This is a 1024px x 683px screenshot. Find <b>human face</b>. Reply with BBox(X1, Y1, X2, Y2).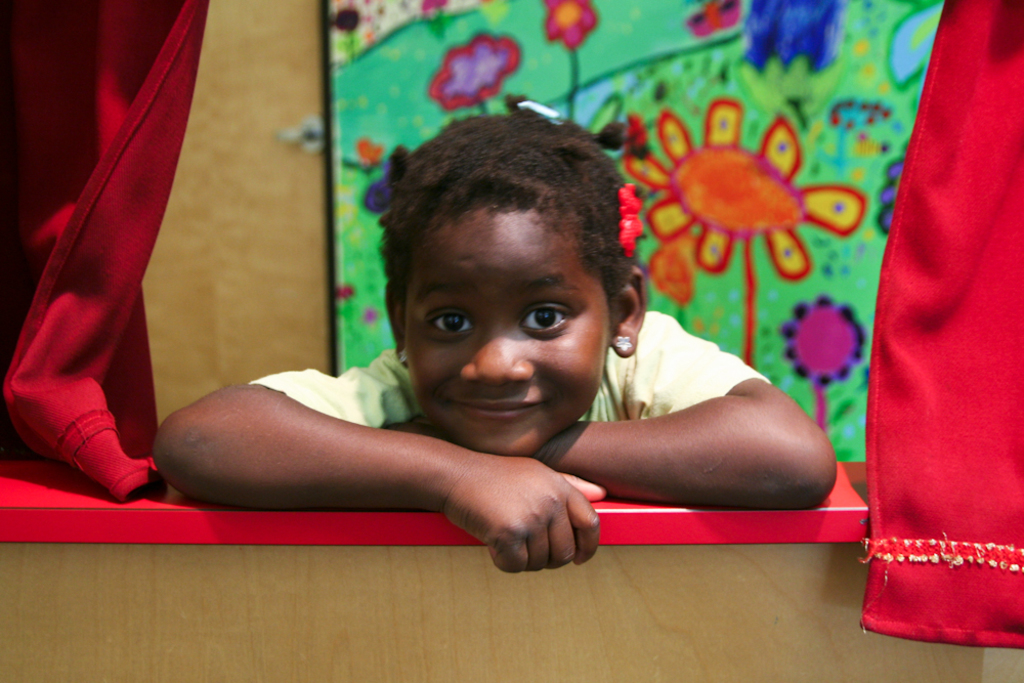
BBox(401, 208, 610, 457).
